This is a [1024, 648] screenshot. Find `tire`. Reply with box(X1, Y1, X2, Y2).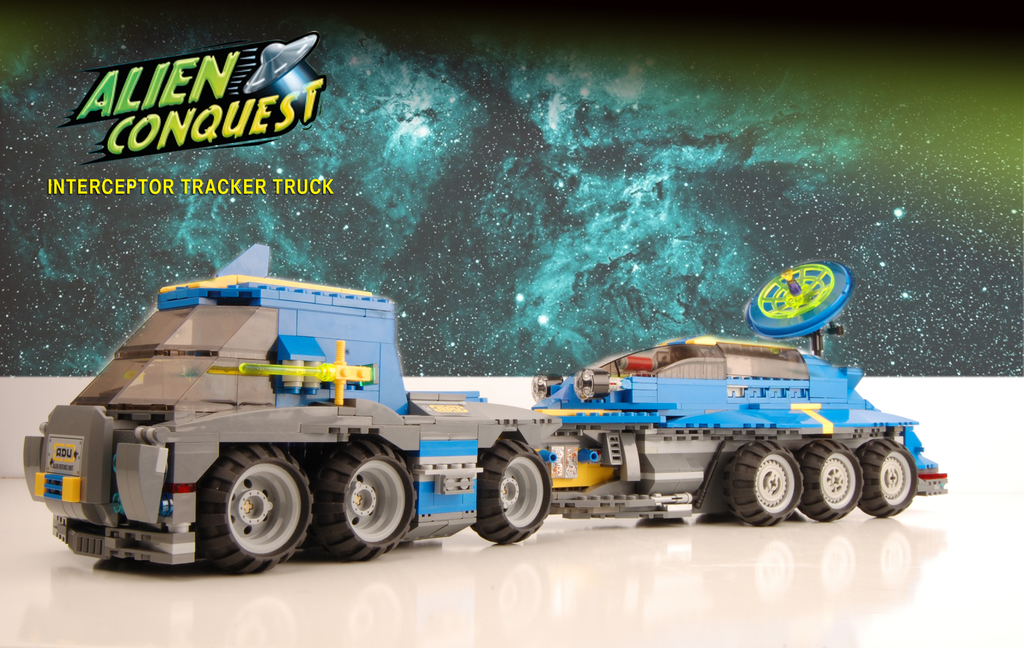
box(796, 433, 866, 524).
